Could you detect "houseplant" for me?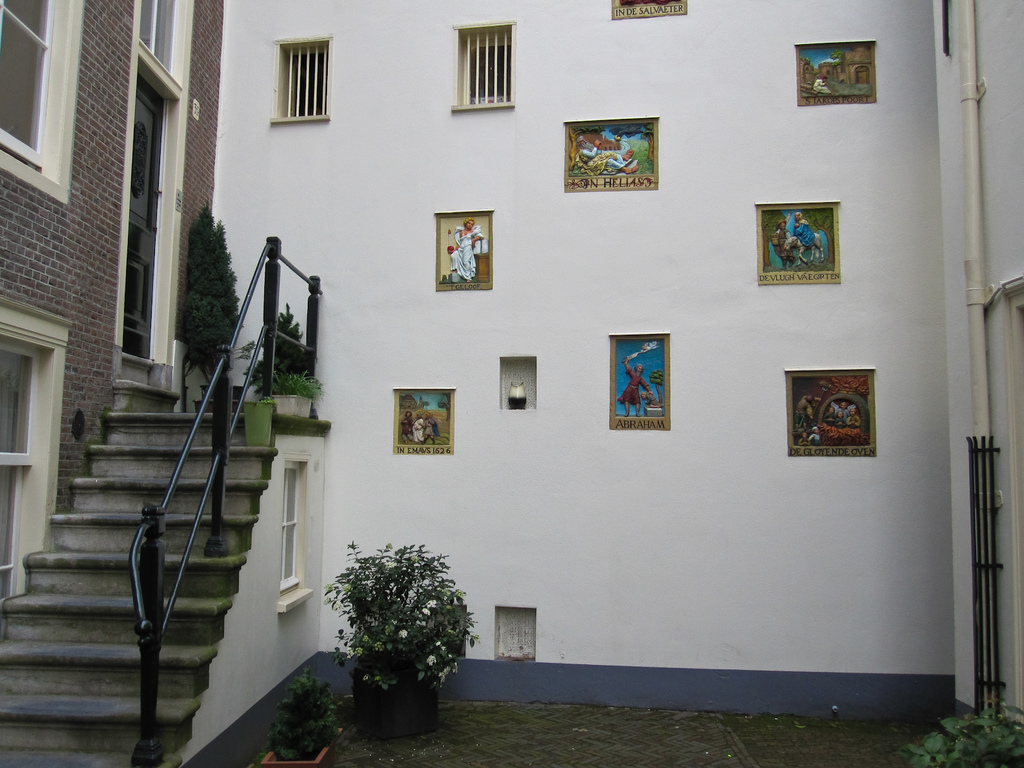
Detection result: BBox(324, 538, 478, 742).
